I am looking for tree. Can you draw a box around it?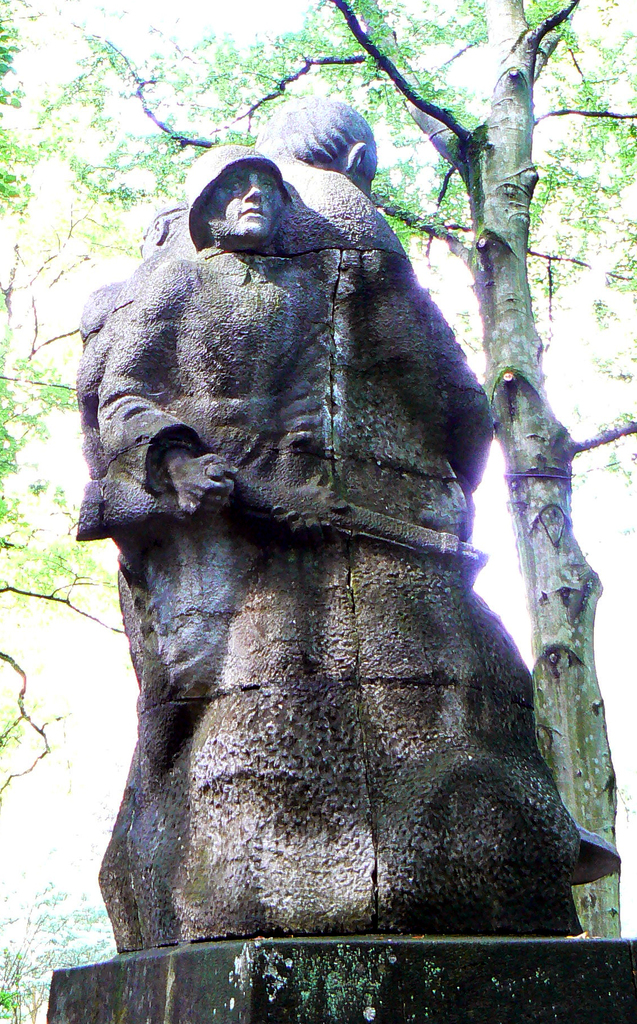
Sure, the bounding box is (0, 856, 111, 1023).
